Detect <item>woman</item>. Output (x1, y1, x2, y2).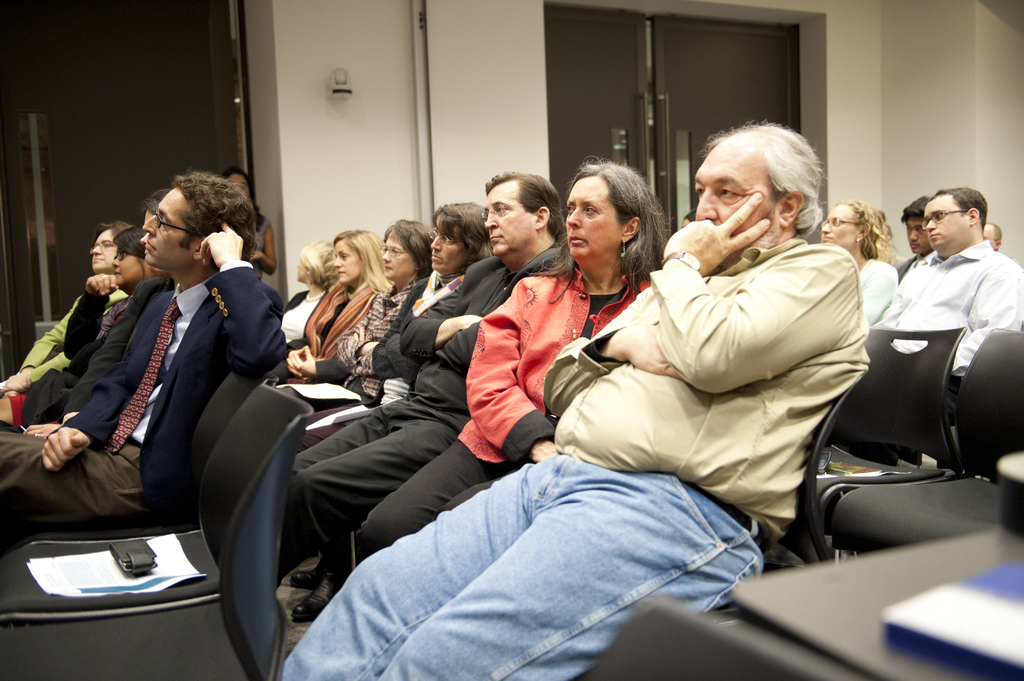
(358, 150, 673, 571).
